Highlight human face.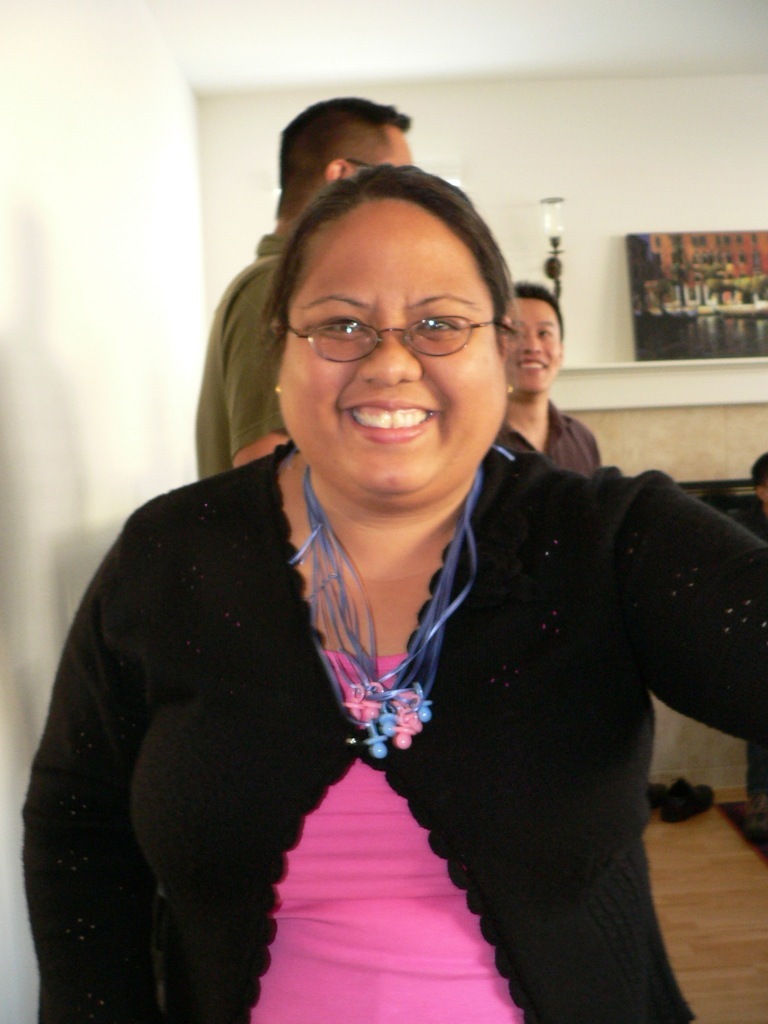
Highlighted region: {"x1": 274, "y1": 198, "x2": 503, "y2": 489}.
